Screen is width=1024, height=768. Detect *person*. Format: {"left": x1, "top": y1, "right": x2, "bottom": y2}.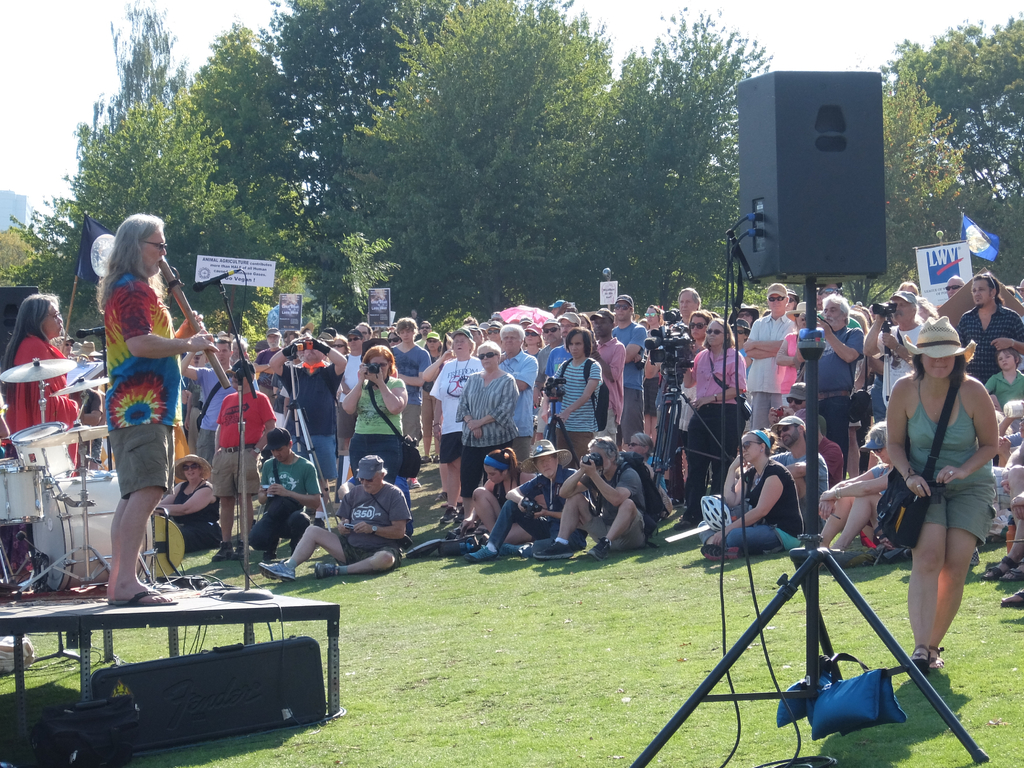
{"left": 468, "top": 438, "right": 594, "bottom": 557}.
